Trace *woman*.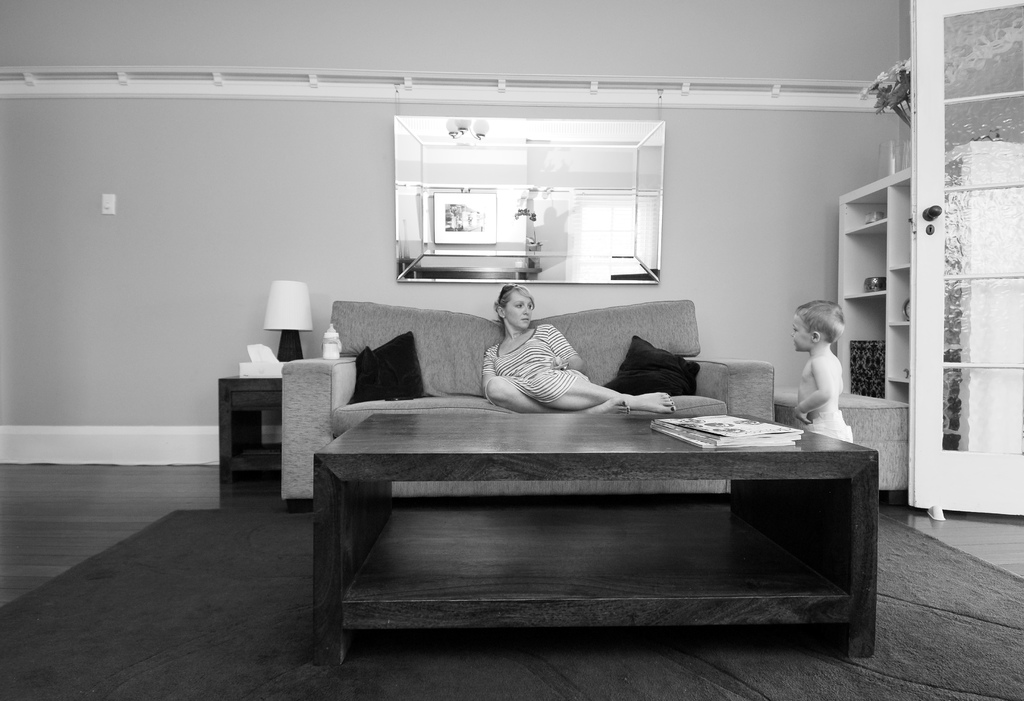
Traced to 473,278,680,417.
